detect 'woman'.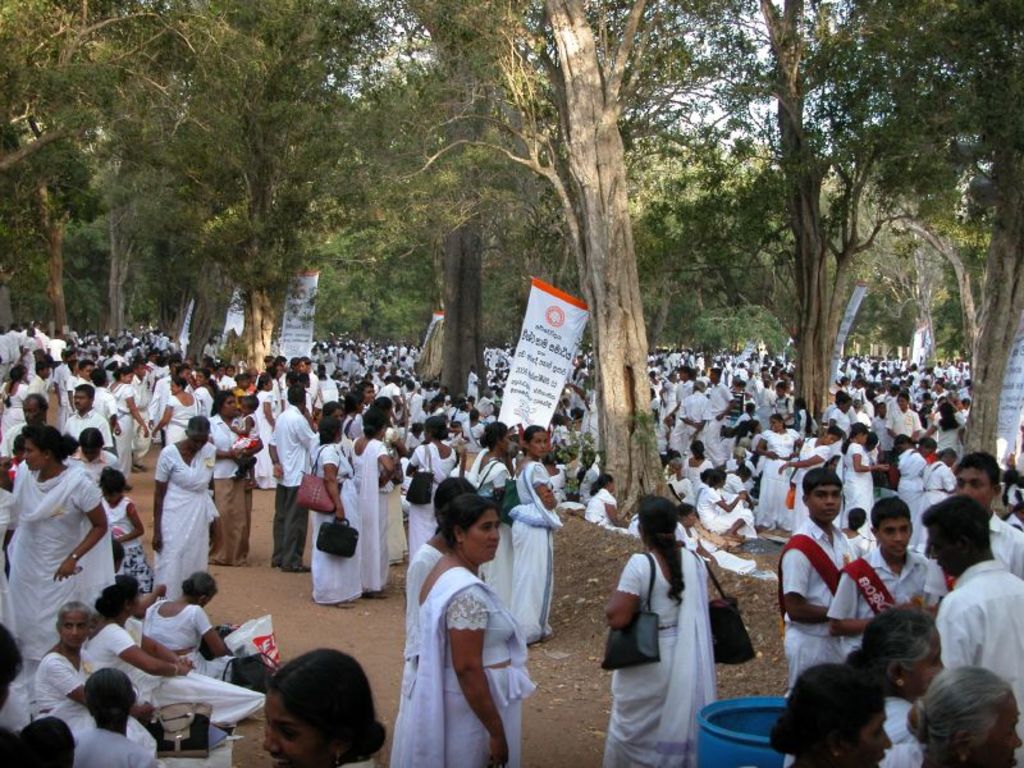
Detected at bbox(137, 575, 247, 677).
